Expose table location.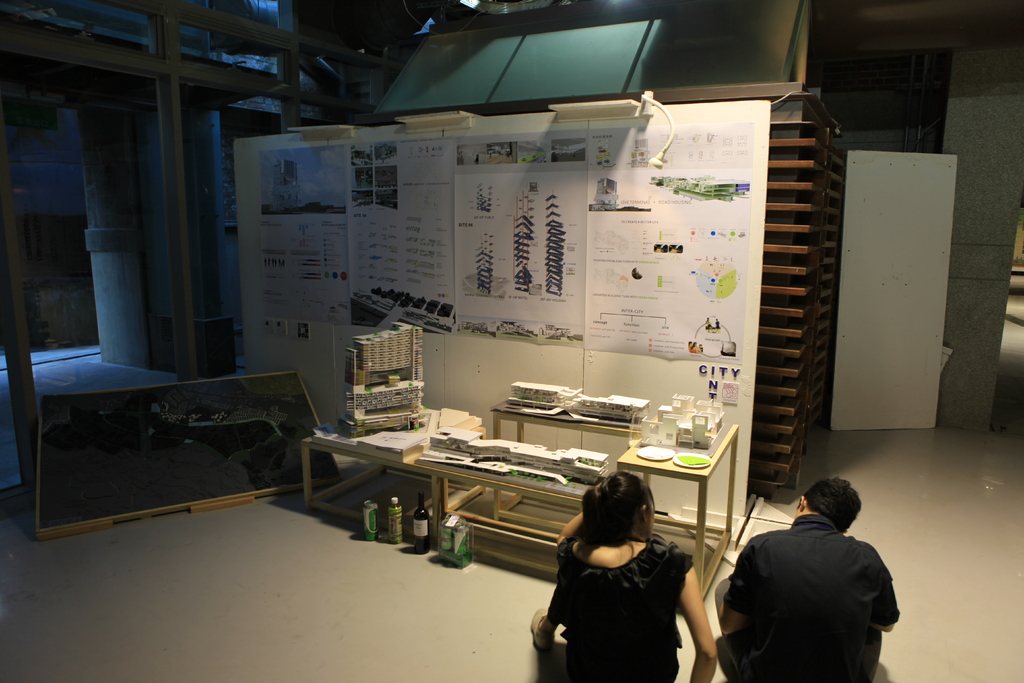
Exposed at detection(617, 415, 734, 605).
